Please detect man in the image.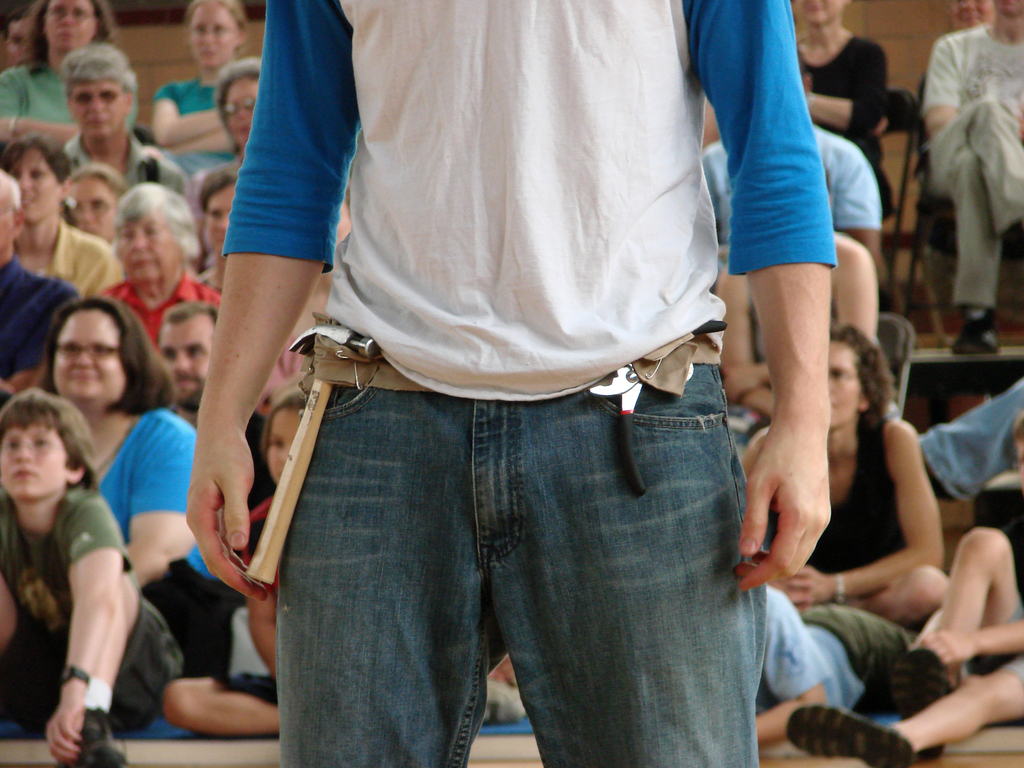
left=156, top=300, right=263, bottom=500.
